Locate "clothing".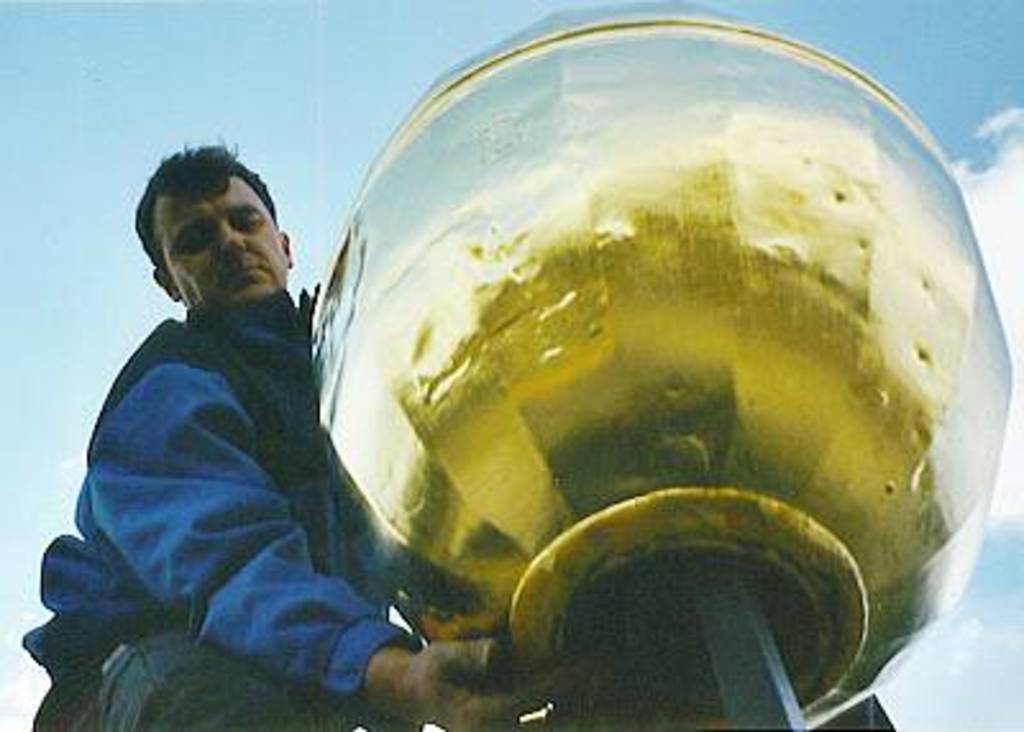
Bounding box: <region>67, 297, 417, 729</region>.
